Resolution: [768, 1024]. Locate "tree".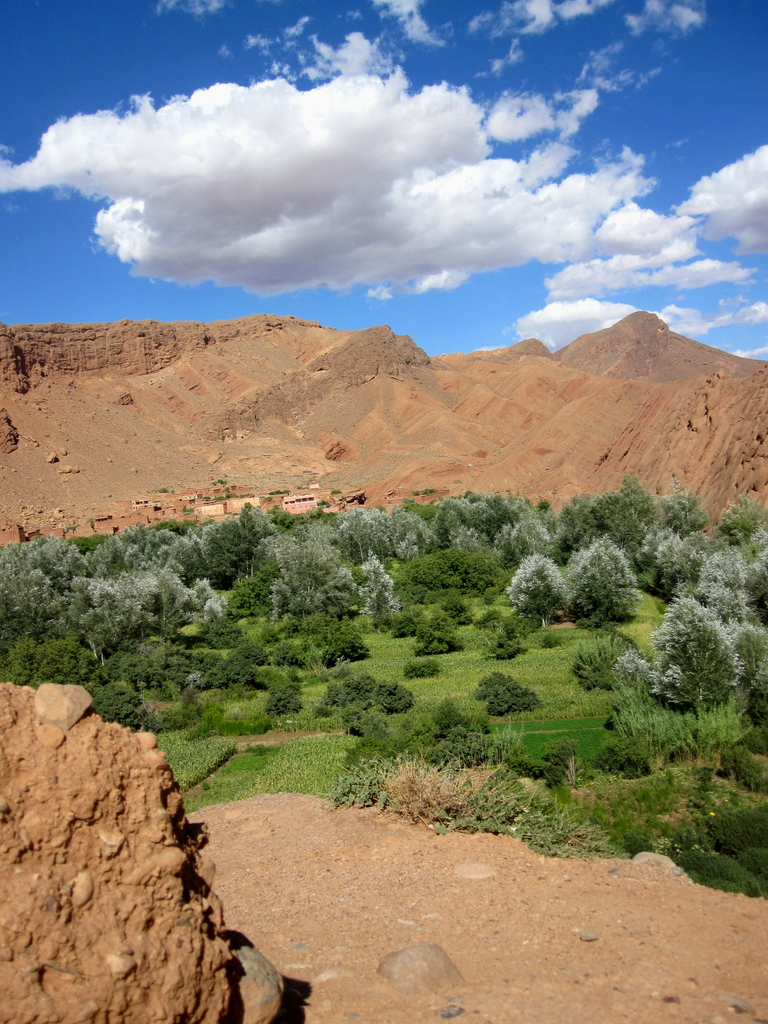
63 570 165 646.
